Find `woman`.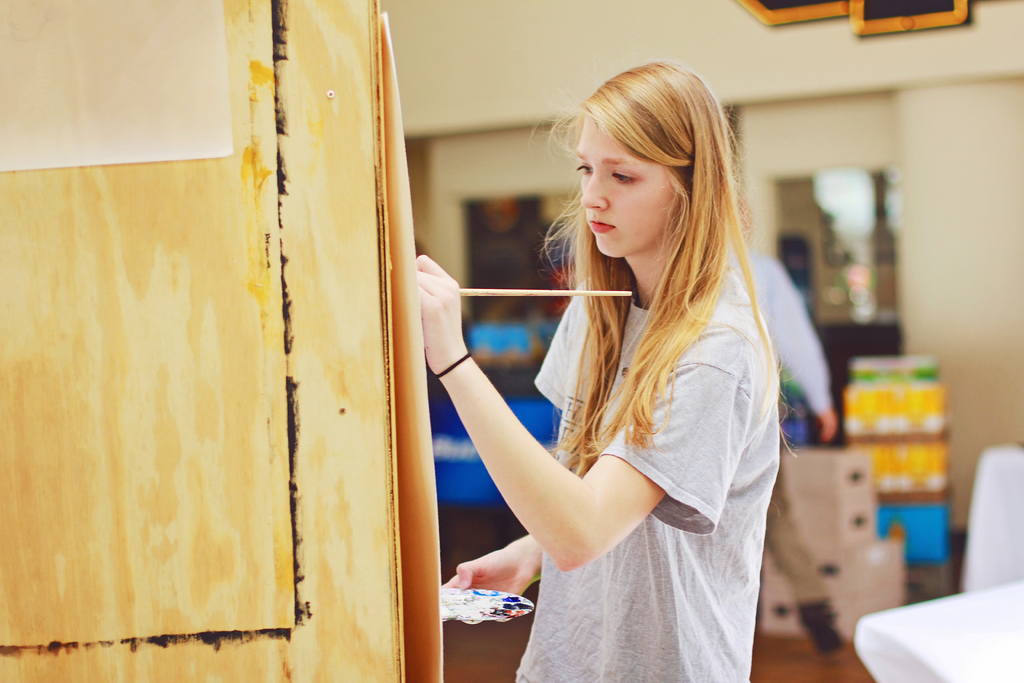
<bbox>414, 57, 787, 682</bbox>.
